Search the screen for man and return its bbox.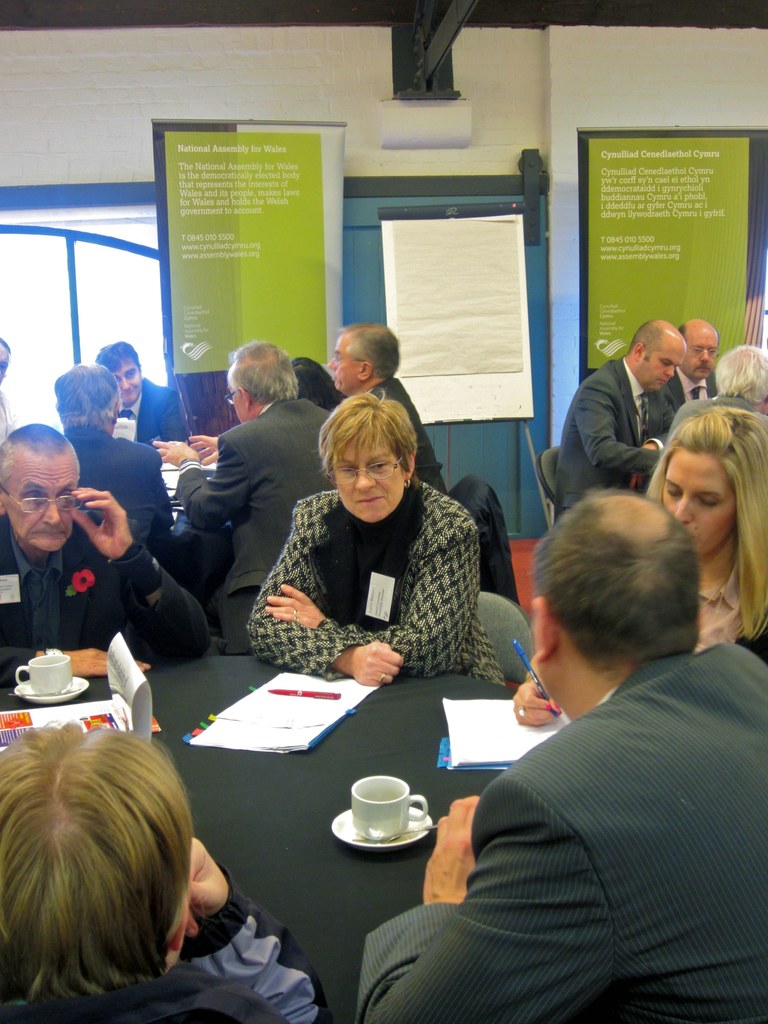
Found: <region>543, 318, 682, 531</region>.
